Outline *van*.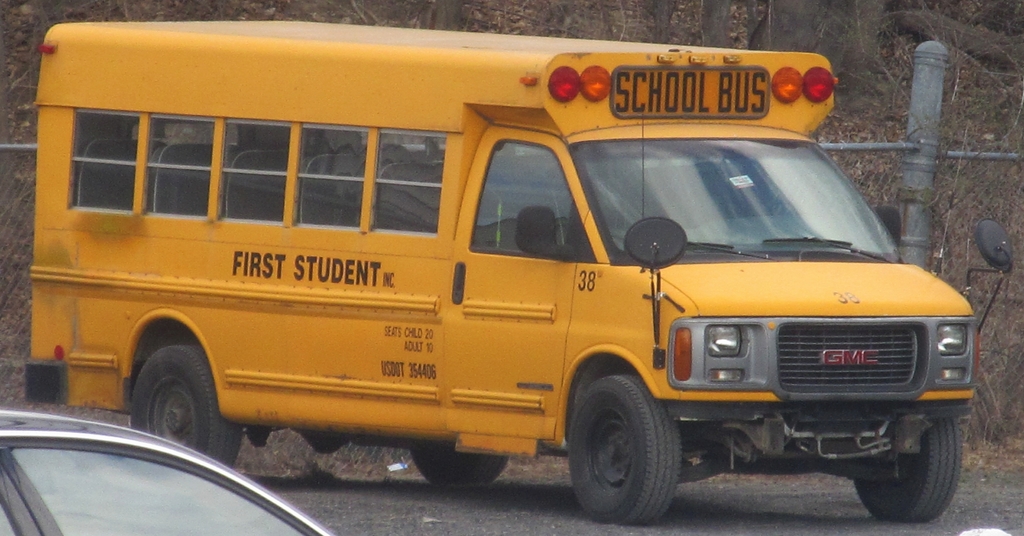
Outline: box(24, 21, 1015, 525).
